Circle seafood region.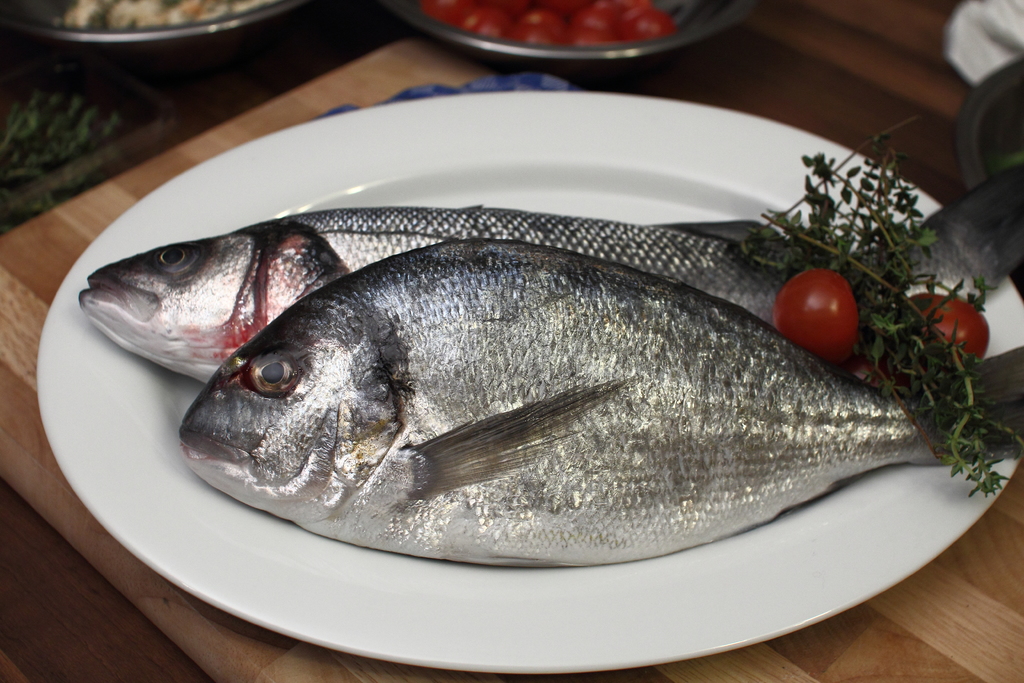
Region: [75, 161, 1023, 384].
